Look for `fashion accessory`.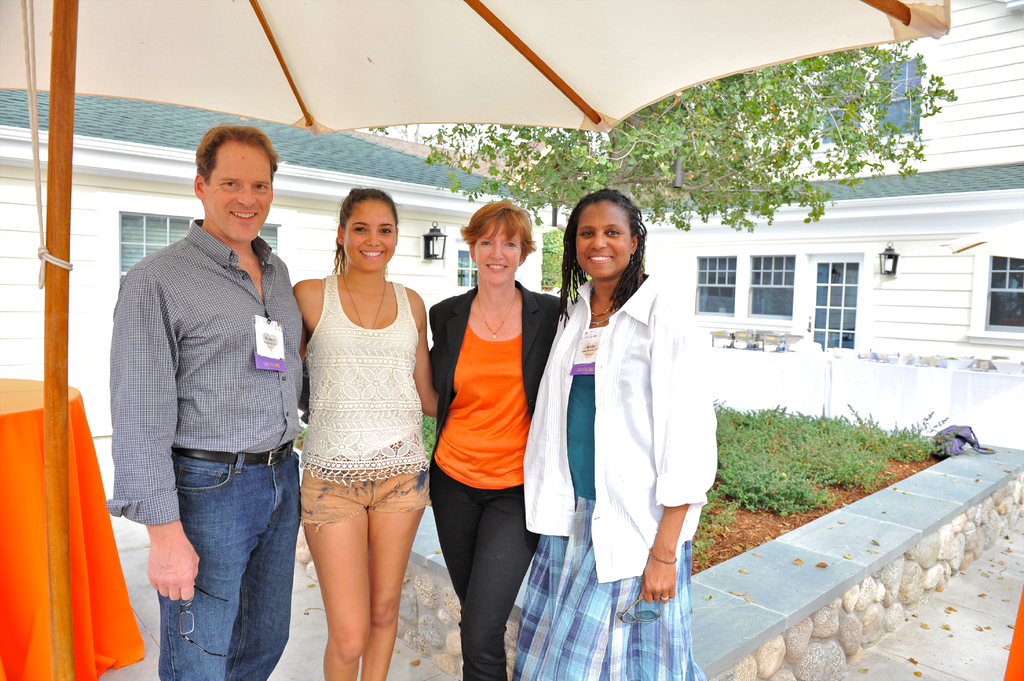
Found: box(172, 438, 295, 466).
